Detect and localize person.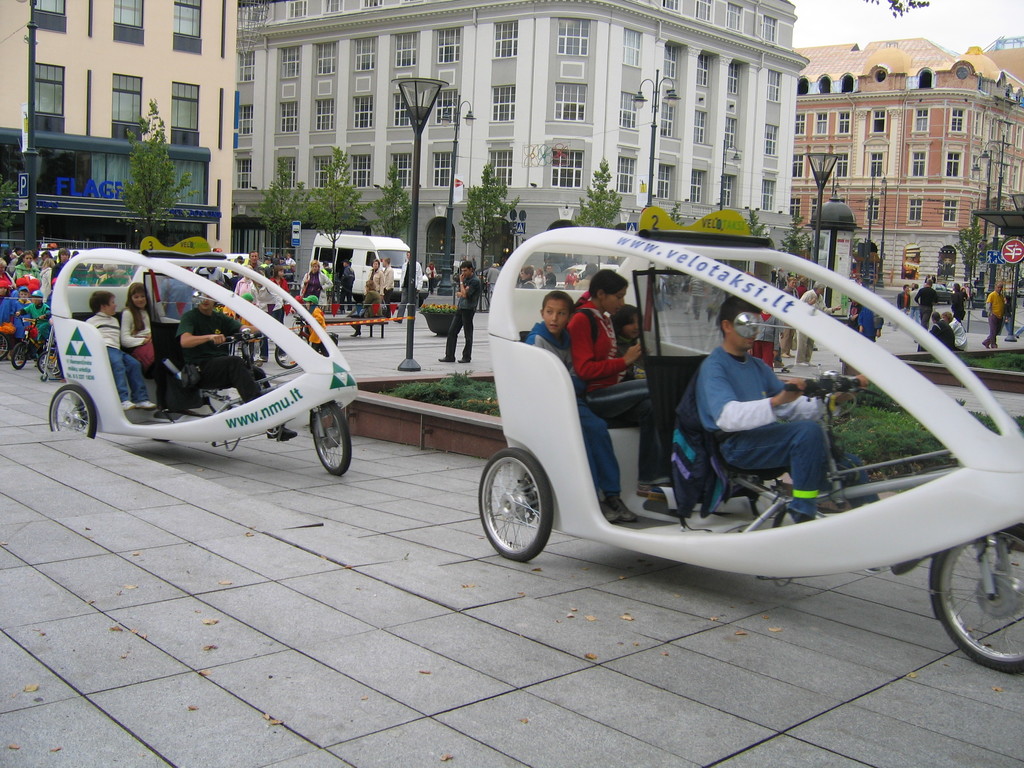
Localized at bbox=(300, 262, 333, 304).
